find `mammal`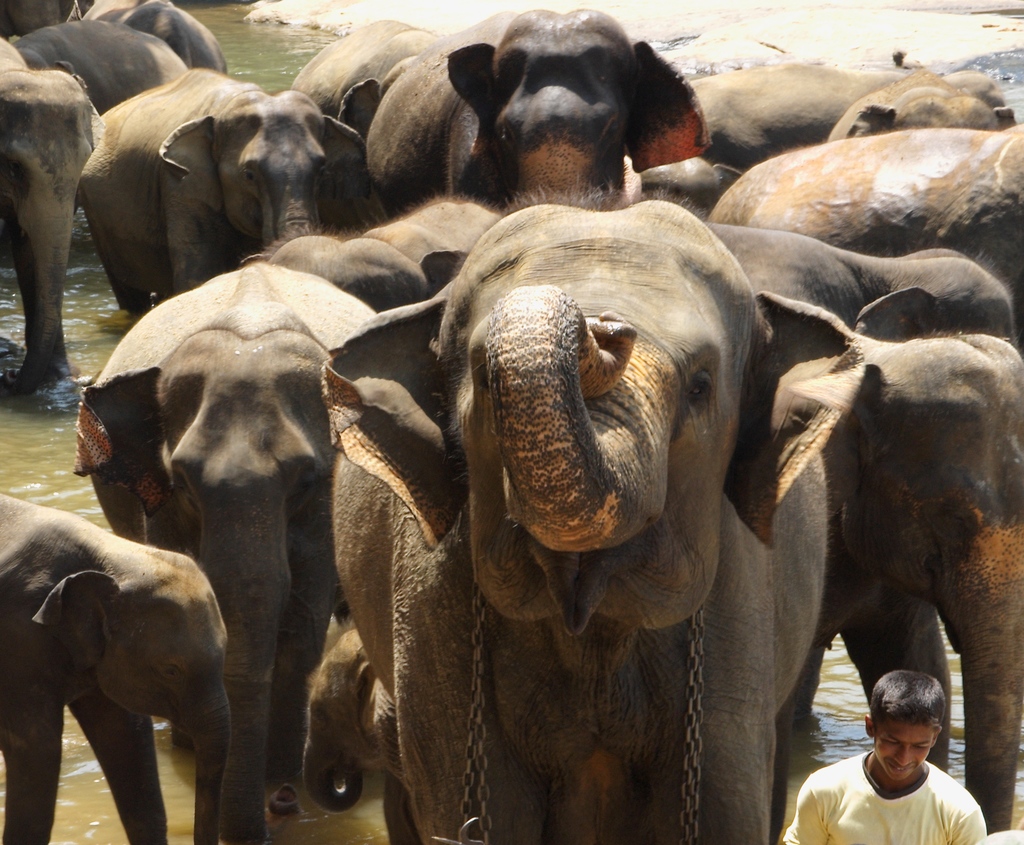
358:4:717:233
